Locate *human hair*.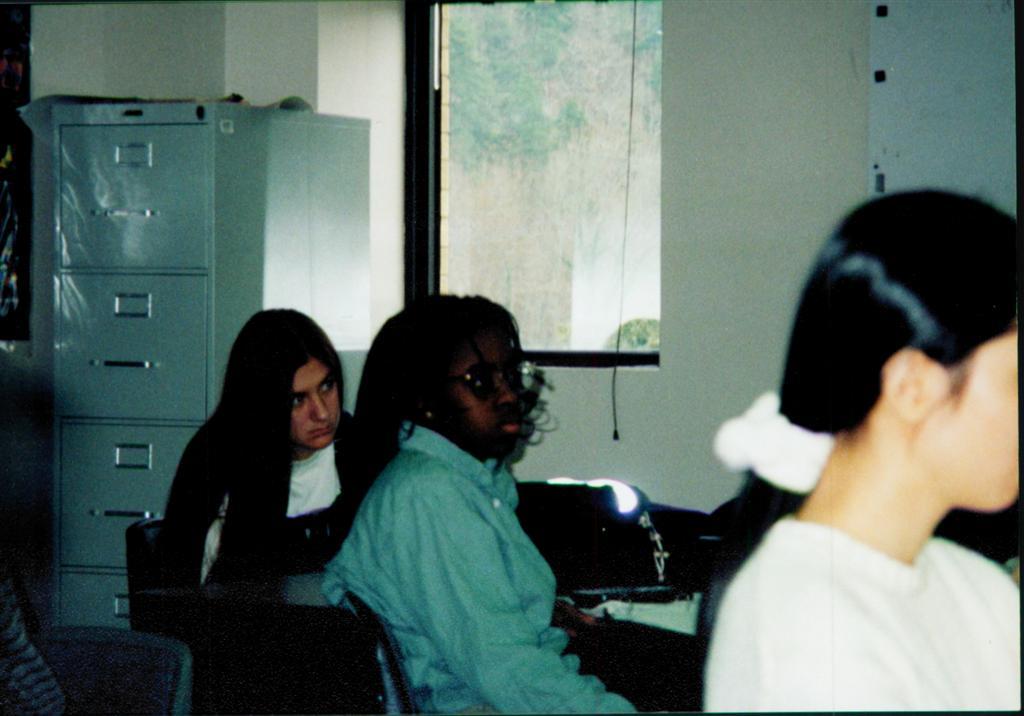
Bounding box: 355,287,521,453.
